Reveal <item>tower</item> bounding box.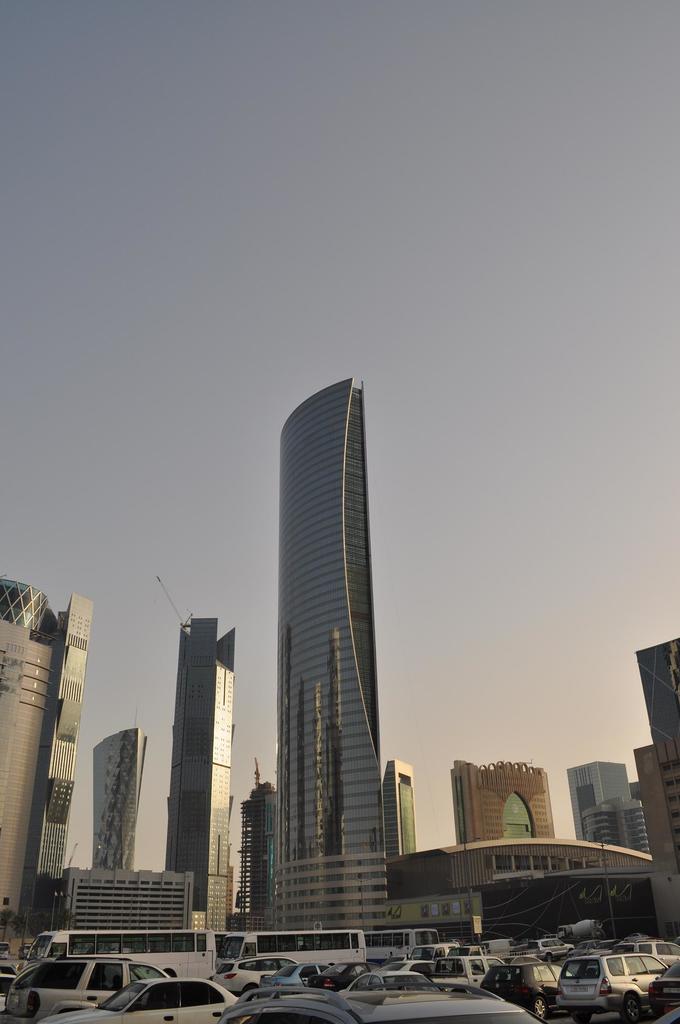
Revealed: [x1=380, y1=757, x2=413, y2=863].
